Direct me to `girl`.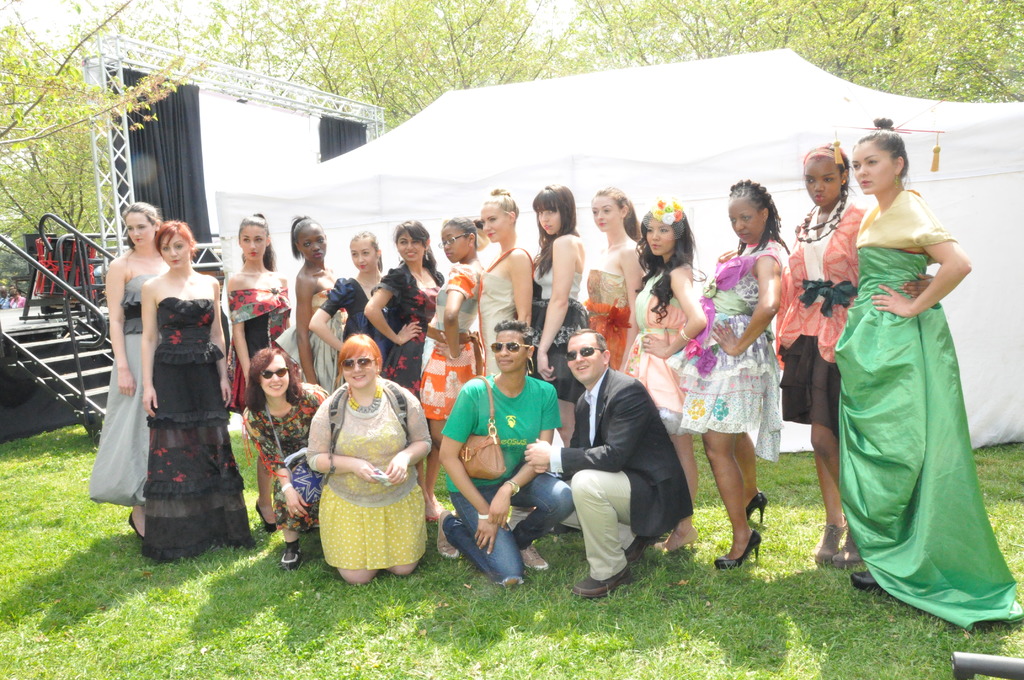
Direction: detection(829, 111, 1023, 638).
